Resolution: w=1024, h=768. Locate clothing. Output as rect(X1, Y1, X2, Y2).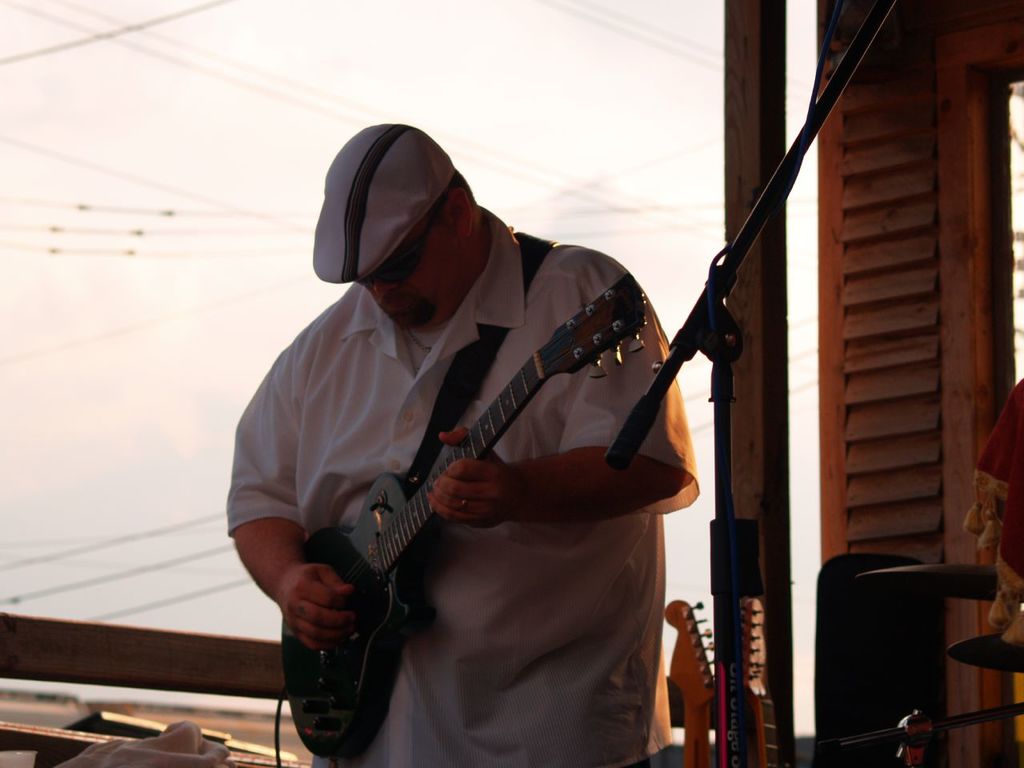
rect(254, 143, 684, 767).
